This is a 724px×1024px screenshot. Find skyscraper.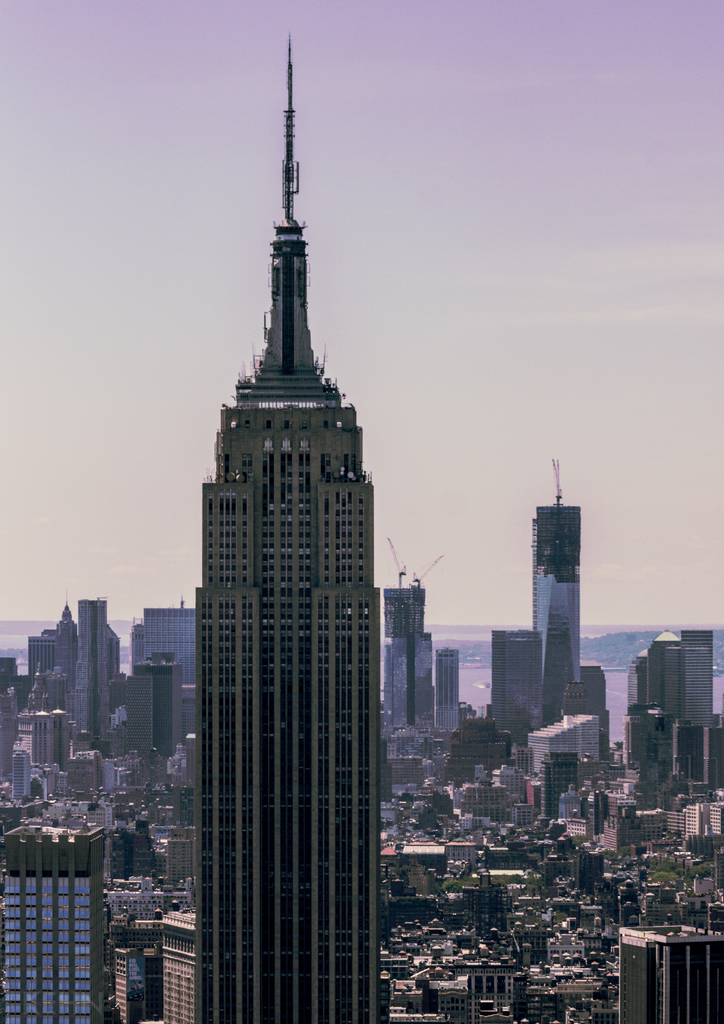
Bounding box: detection(372, 589, 421, 733).
